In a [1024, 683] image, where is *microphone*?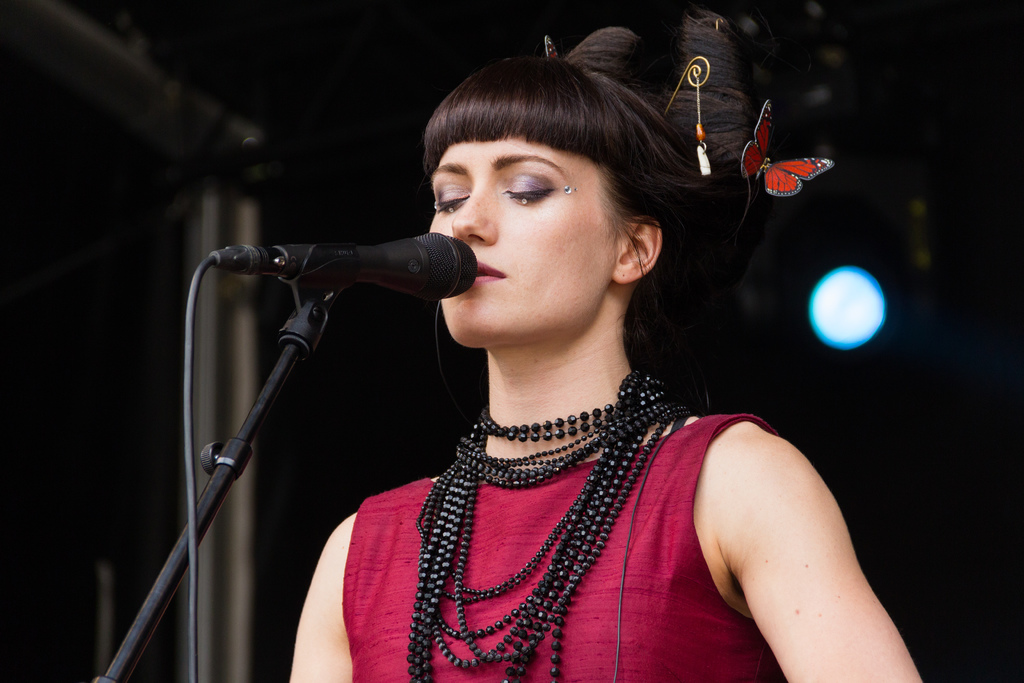
<box>196,222,479,317</box>.
